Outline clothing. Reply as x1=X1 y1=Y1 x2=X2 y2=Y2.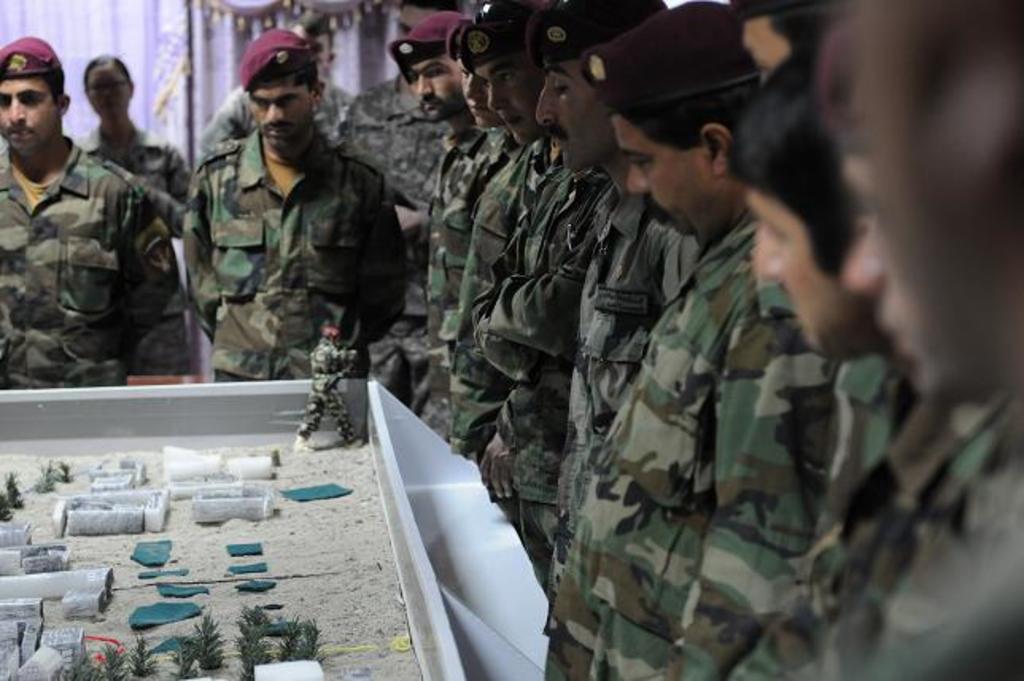
x1=178 y1=118 x2=409 y2=388.
